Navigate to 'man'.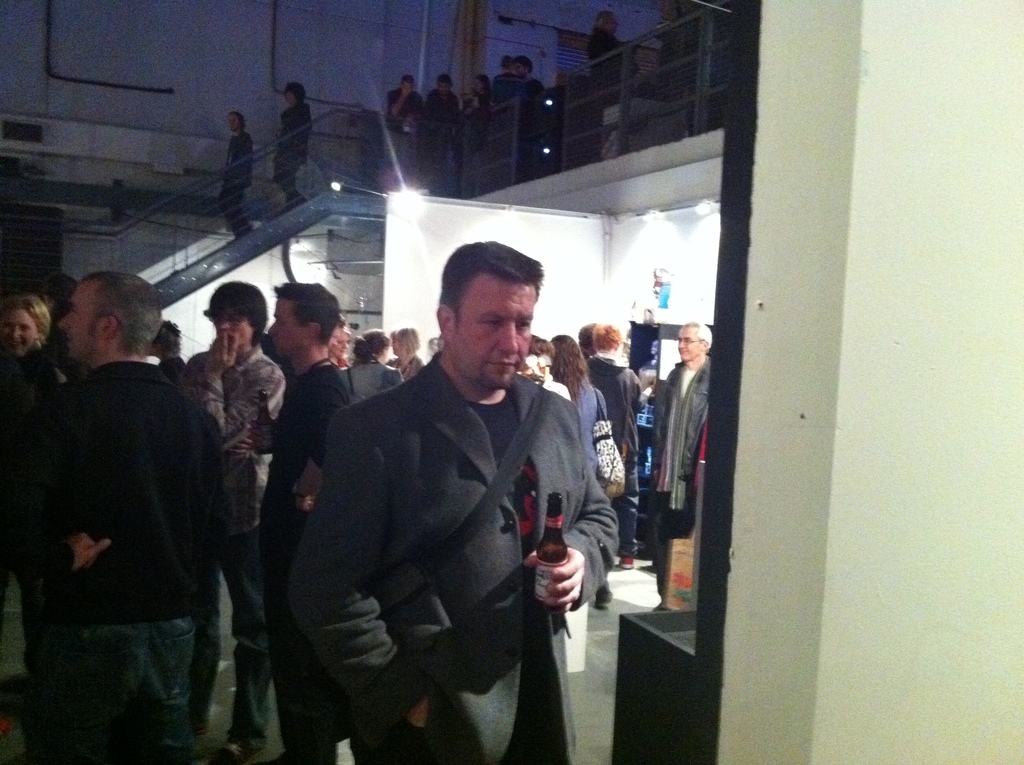
Navigation target: [left=214, top=111, right=251, bottom=242].
